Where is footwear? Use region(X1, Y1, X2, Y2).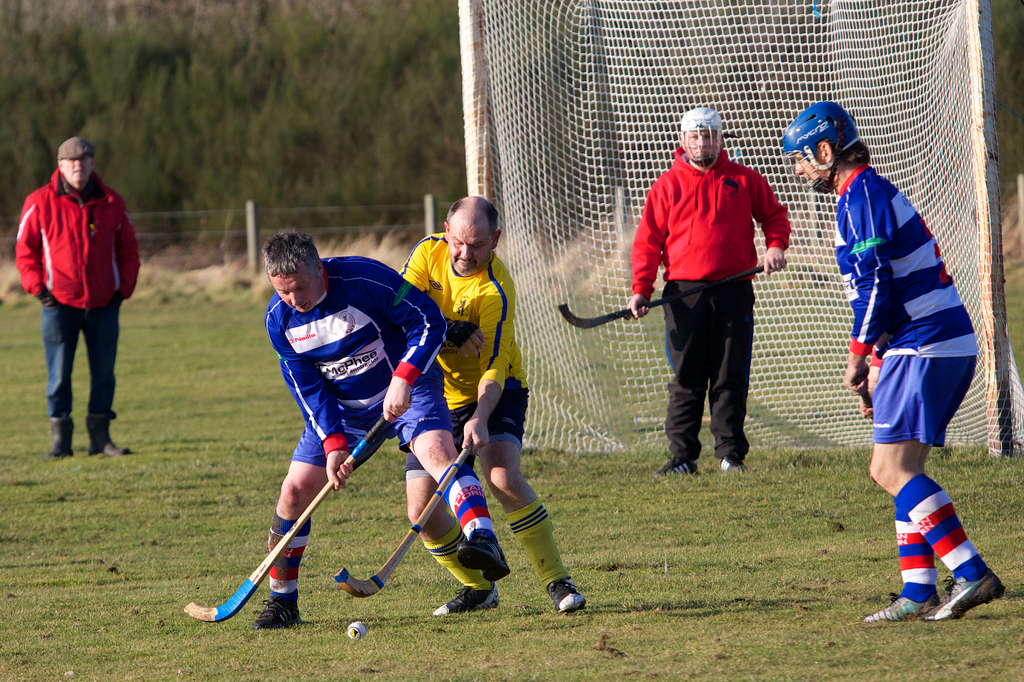
region(452, 518, 513, 582).
